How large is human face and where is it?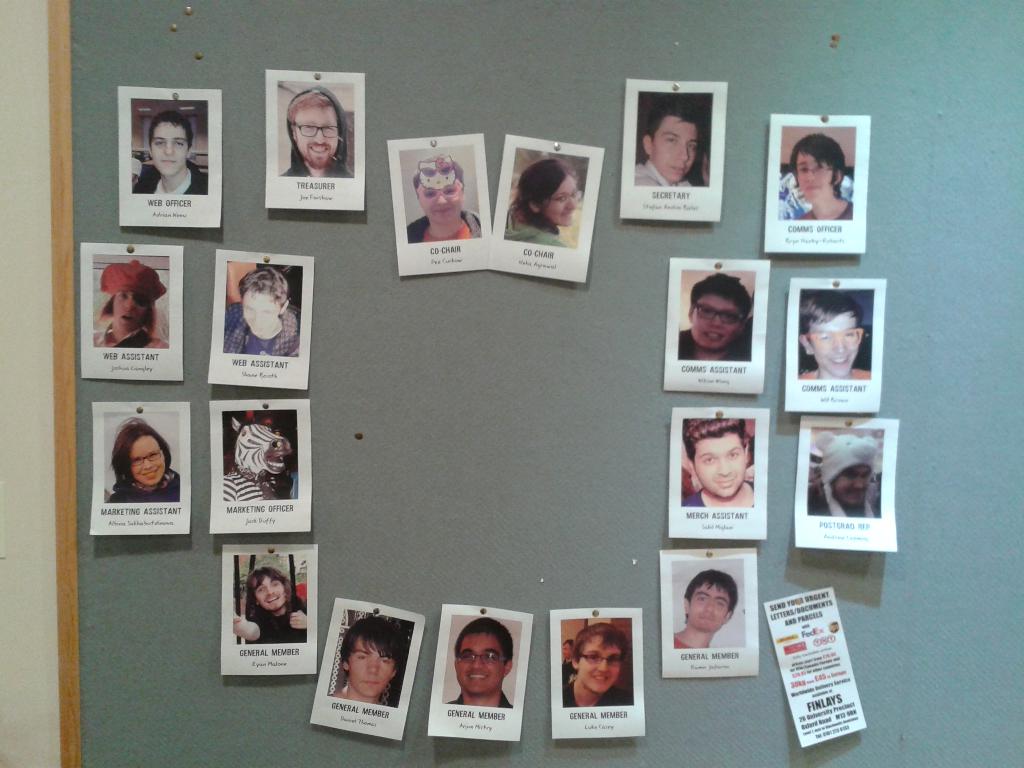
Bounding box: pyautogui.locateOnScreen(244, 285, 278, 340).
